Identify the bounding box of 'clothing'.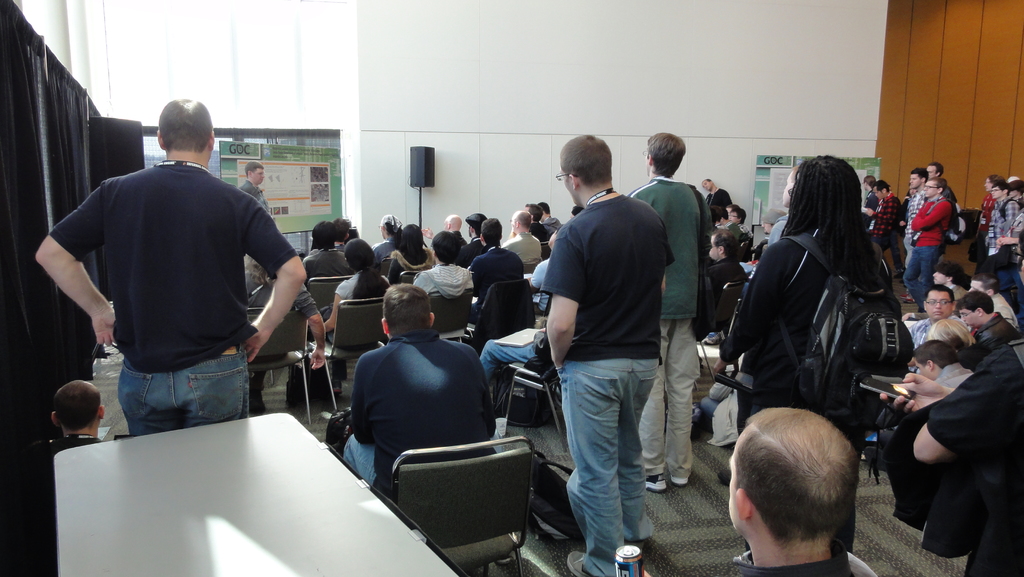
239:174:266:298.
